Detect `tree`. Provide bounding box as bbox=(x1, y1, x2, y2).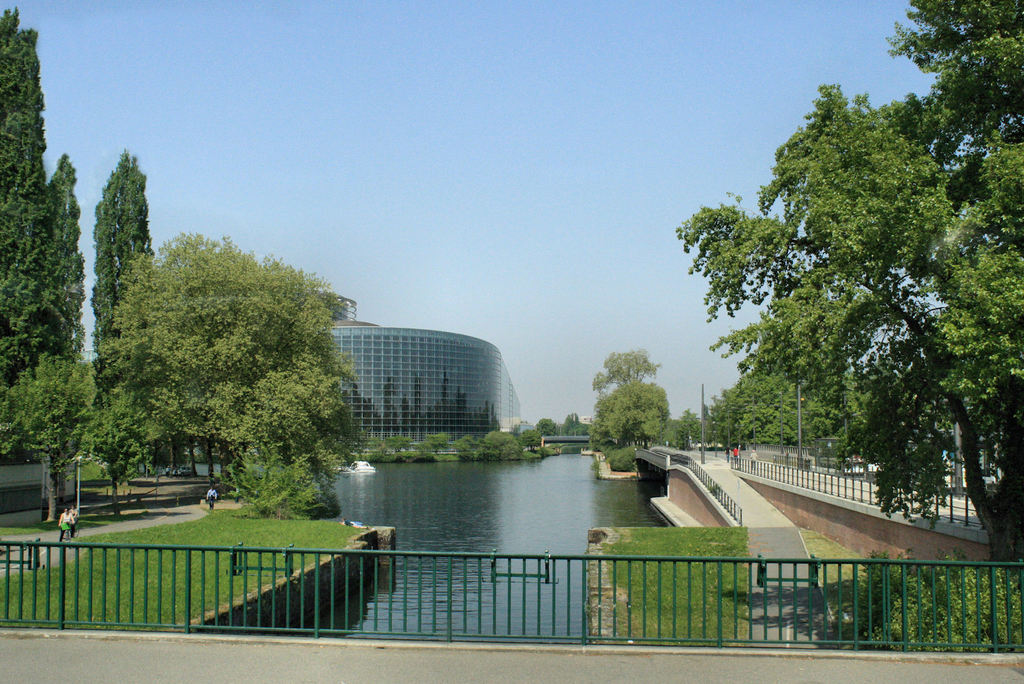
bbox=(670, 406, 711, 449).
